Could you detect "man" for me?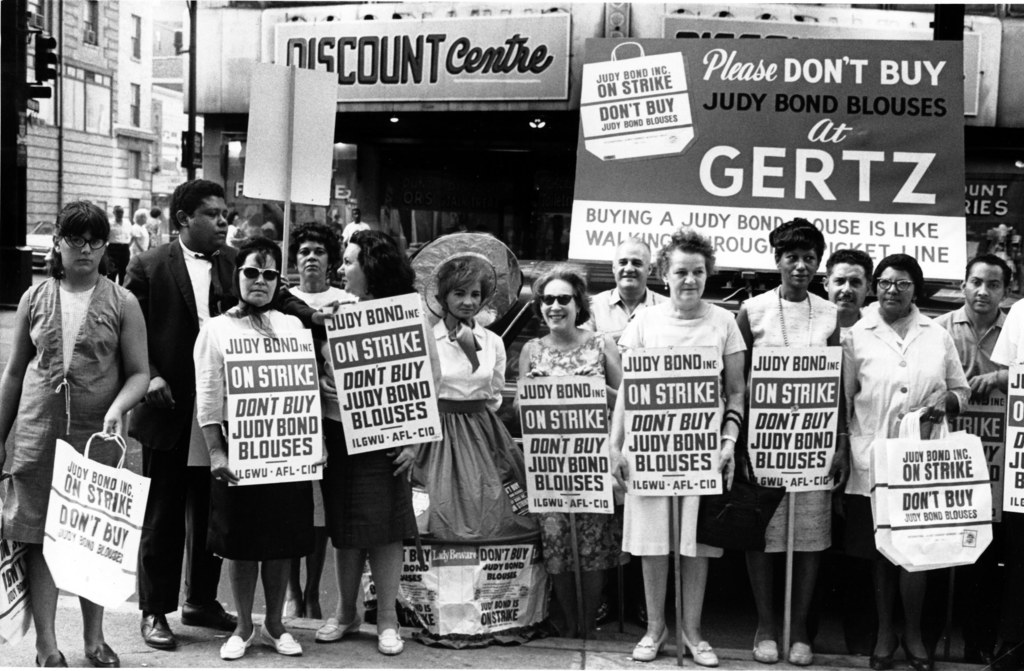
Detection result: box=[938, 252, 1015, 402].
